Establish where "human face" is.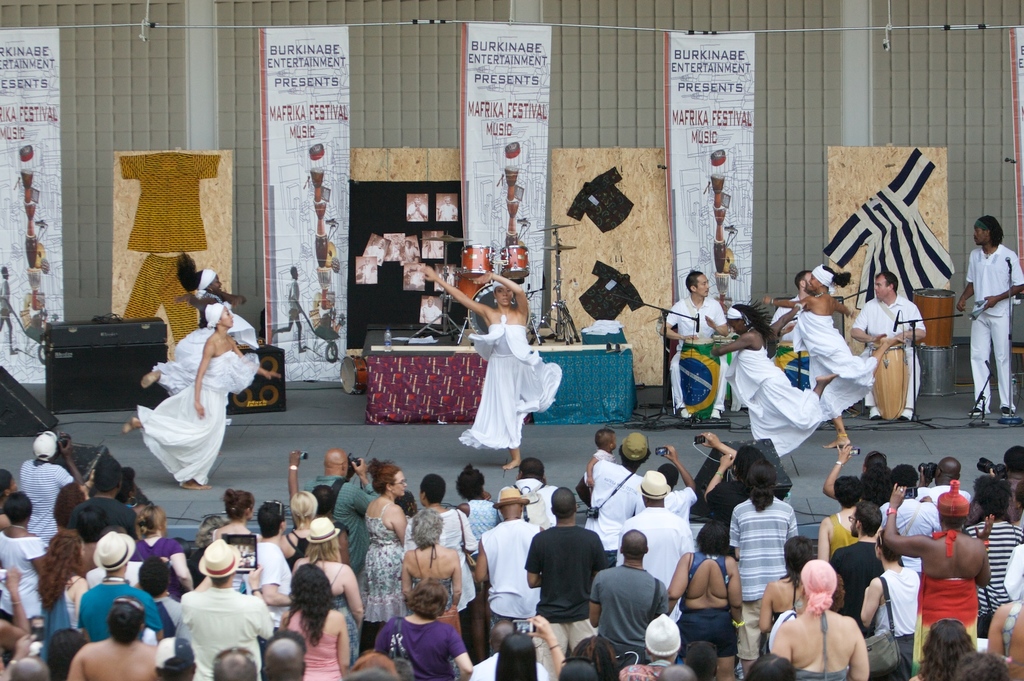
Established at BBox(878, 279, 887, 294).
